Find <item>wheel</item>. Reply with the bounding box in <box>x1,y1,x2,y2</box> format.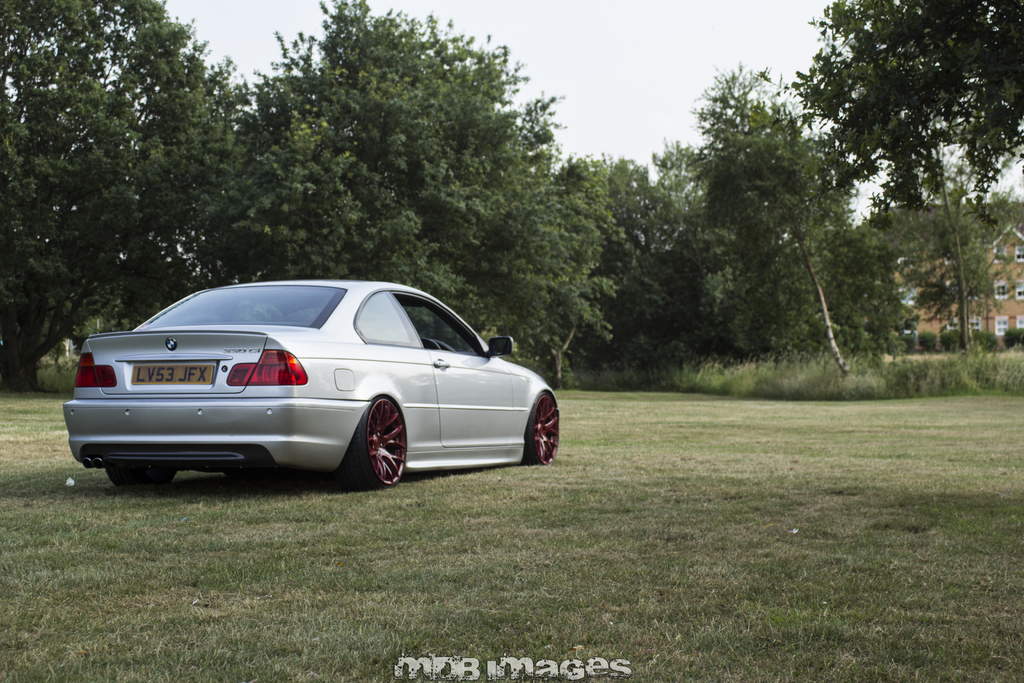
<box>527,393,563,468</box>.
